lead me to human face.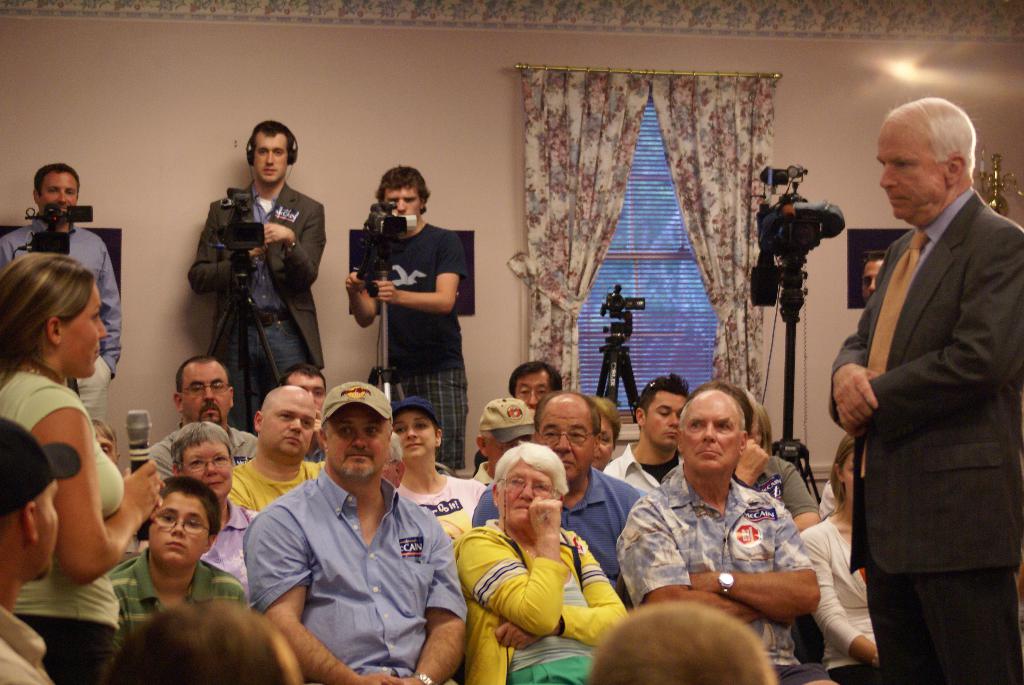
Lead to {"x1": 877, "y1": 120, "x2": 950, "y2": 216}.
